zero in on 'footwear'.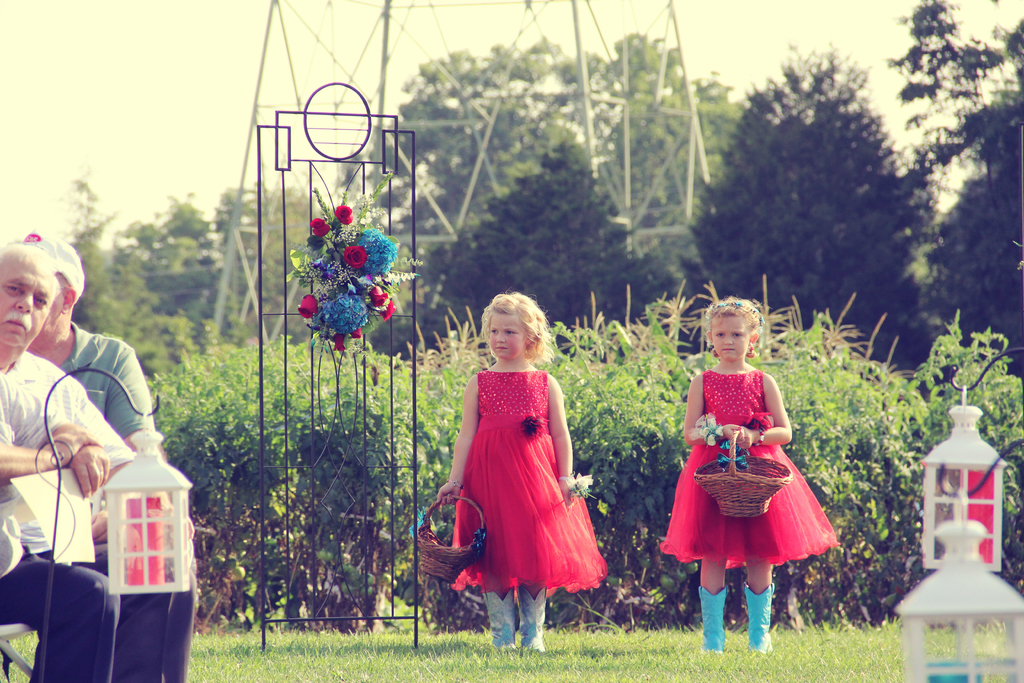
Zeroed in: detection(698, 584, 732, 656).
